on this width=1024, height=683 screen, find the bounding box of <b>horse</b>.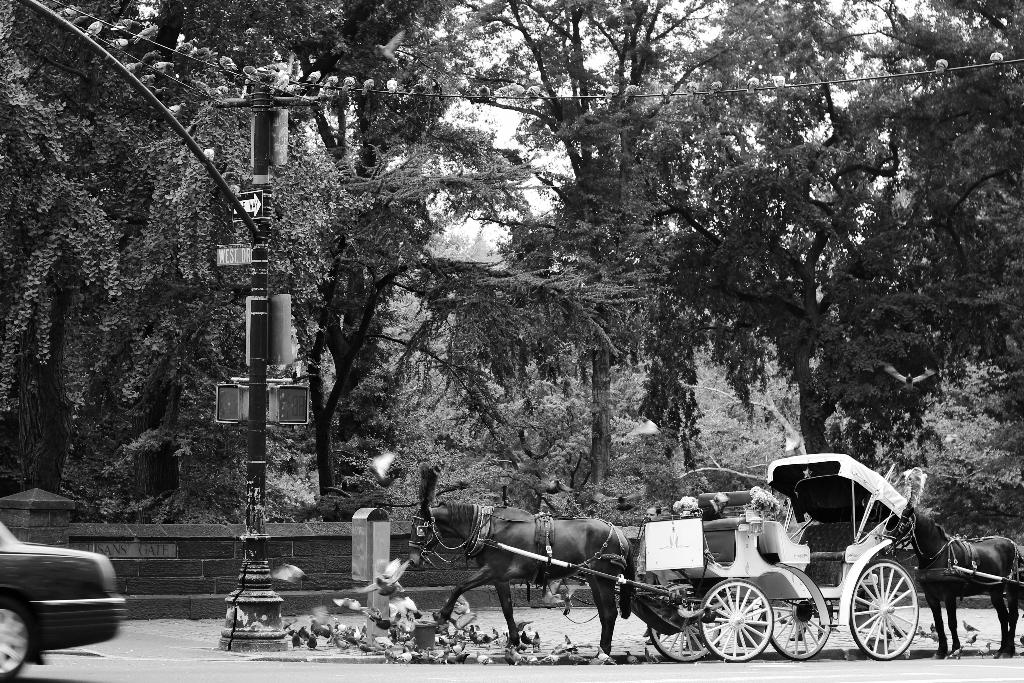
Bounding box: x1=412, y1=500, x2=657, y2=652.
